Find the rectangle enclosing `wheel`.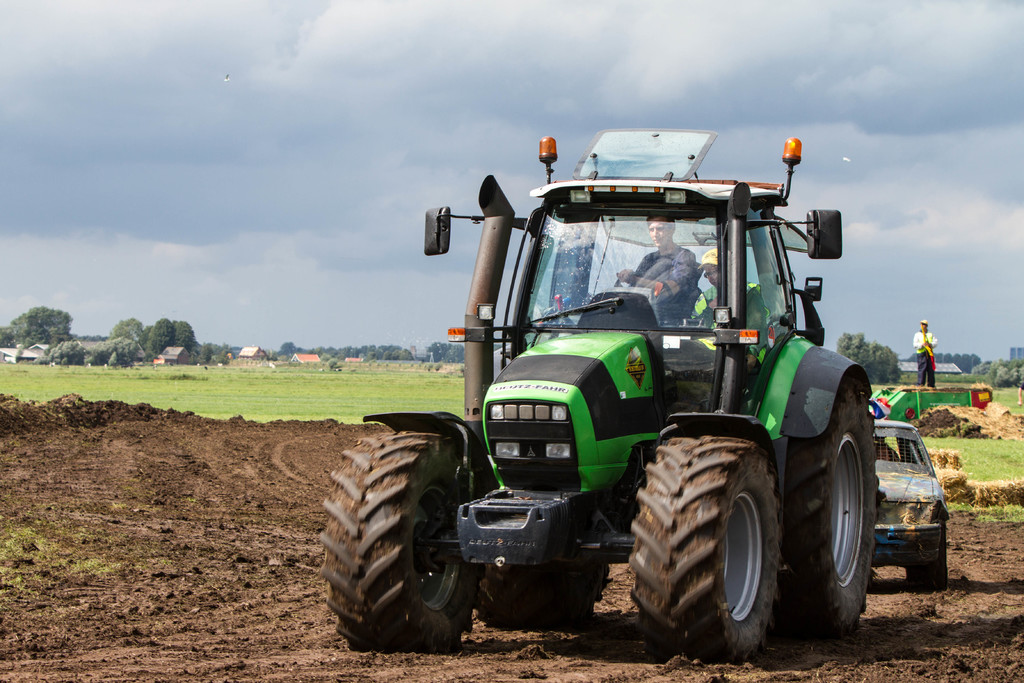
<region>648, 431, 790, 656</region>.
